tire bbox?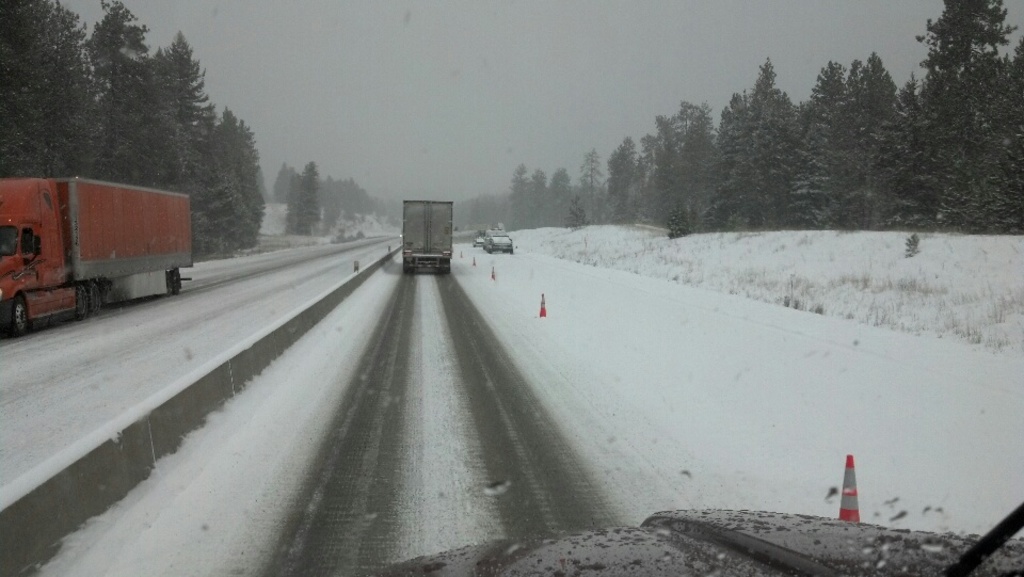
<bbox>166, 270, 179, 291</bbox>
